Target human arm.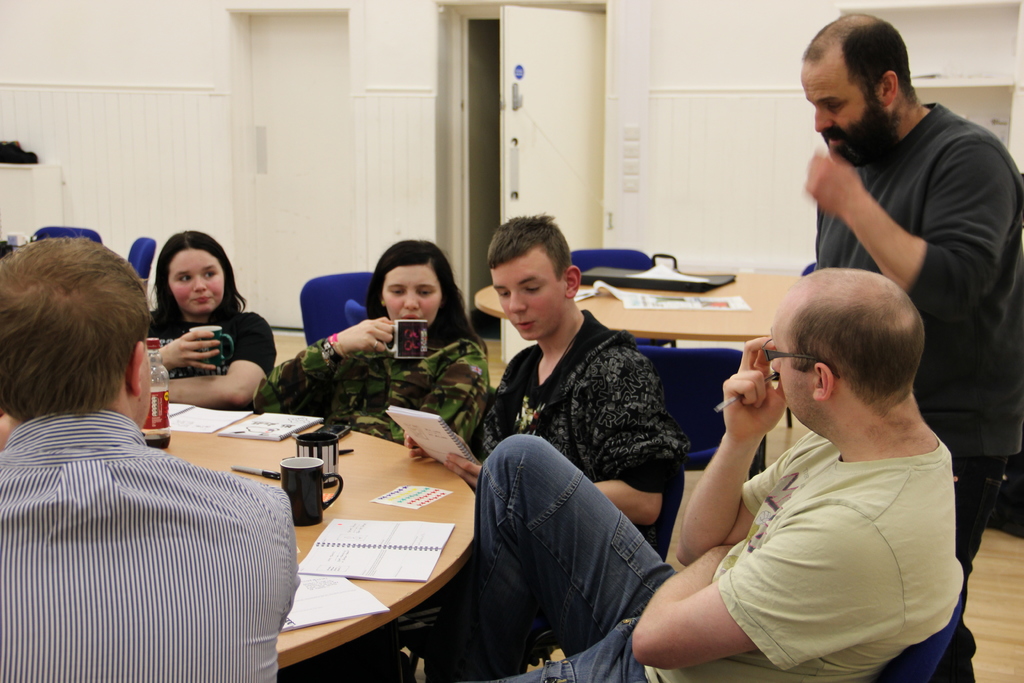
Target region: left=453, top=325, right=684, bottom=539.
